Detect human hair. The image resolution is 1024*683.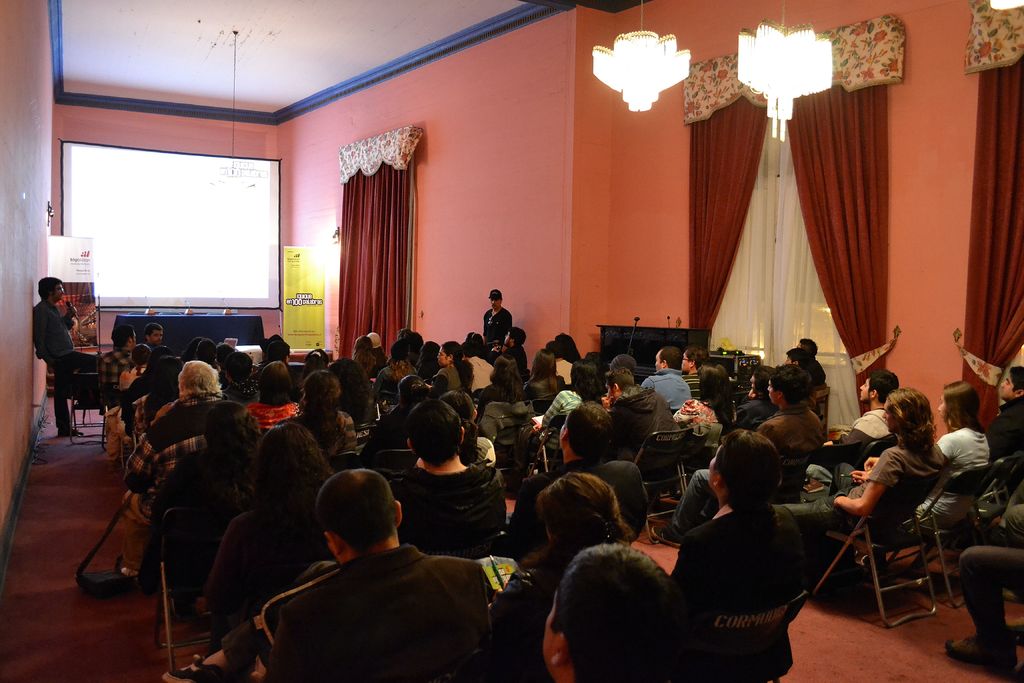
box=[390, 338, 410, 363].
